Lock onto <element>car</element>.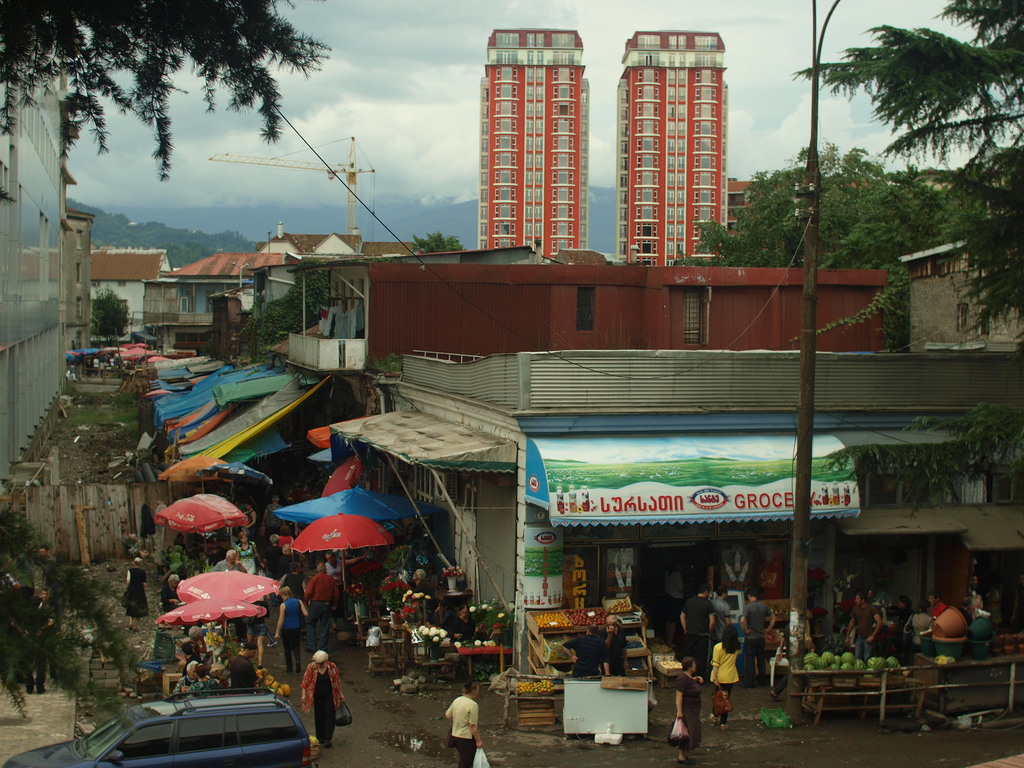
Locked: (2, 686, 310, 767).
